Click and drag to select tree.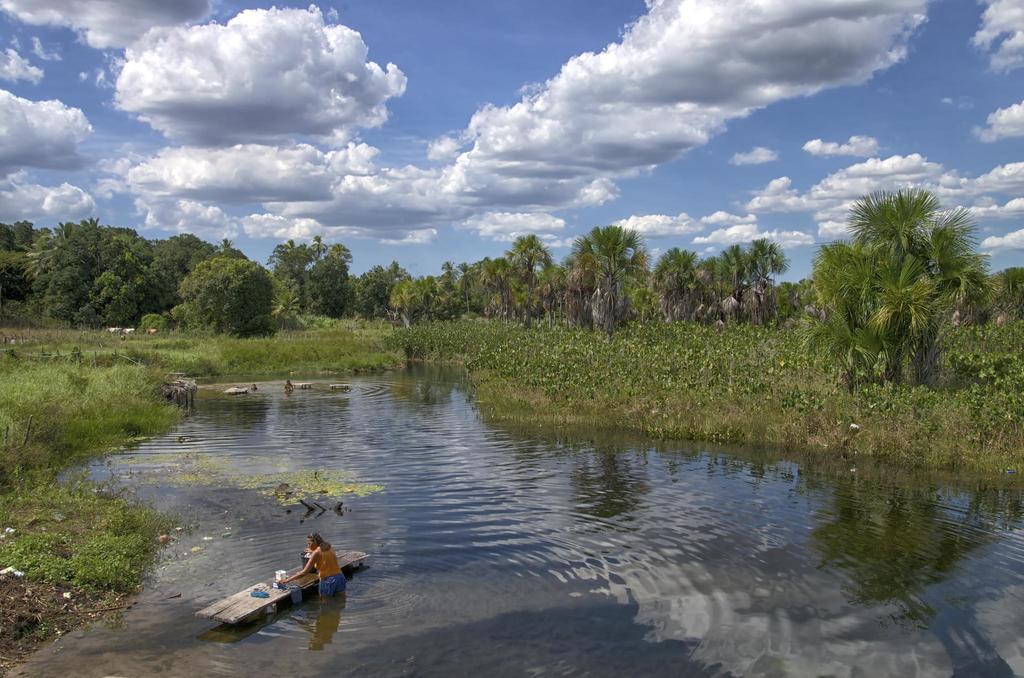
Selection: x1=556 y1=249 x2=588 y2=330.
